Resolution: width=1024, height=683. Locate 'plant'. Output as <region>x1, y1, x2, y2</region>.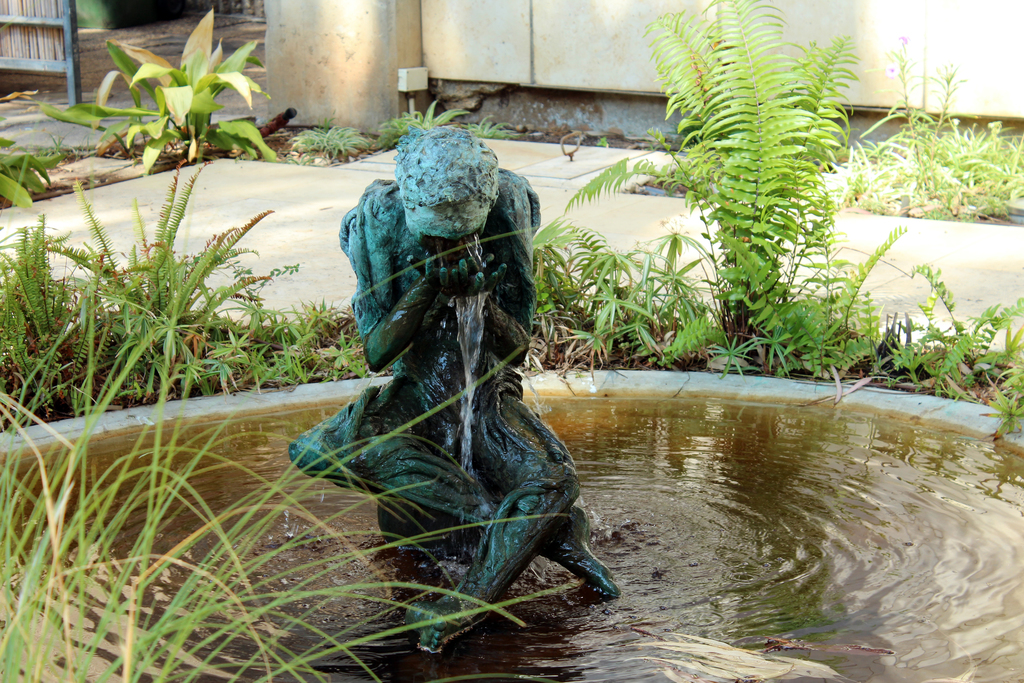
<region>458, 114, 525, 139</region>.
